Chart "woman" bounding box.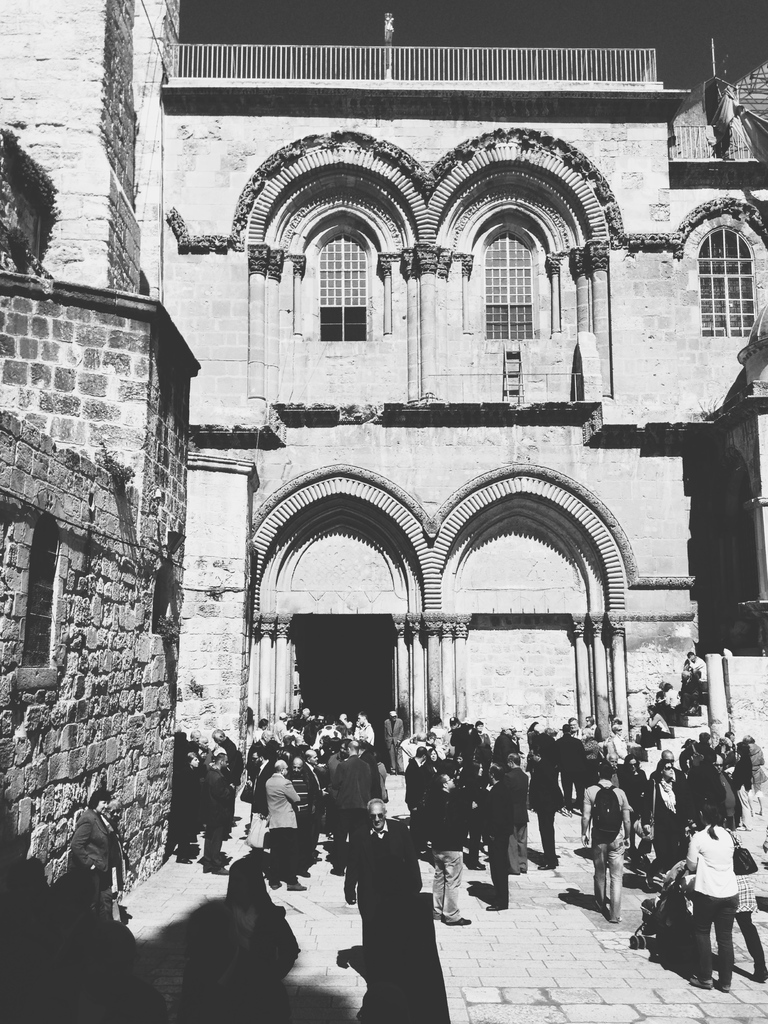
Charted: 685:802:741:993.
